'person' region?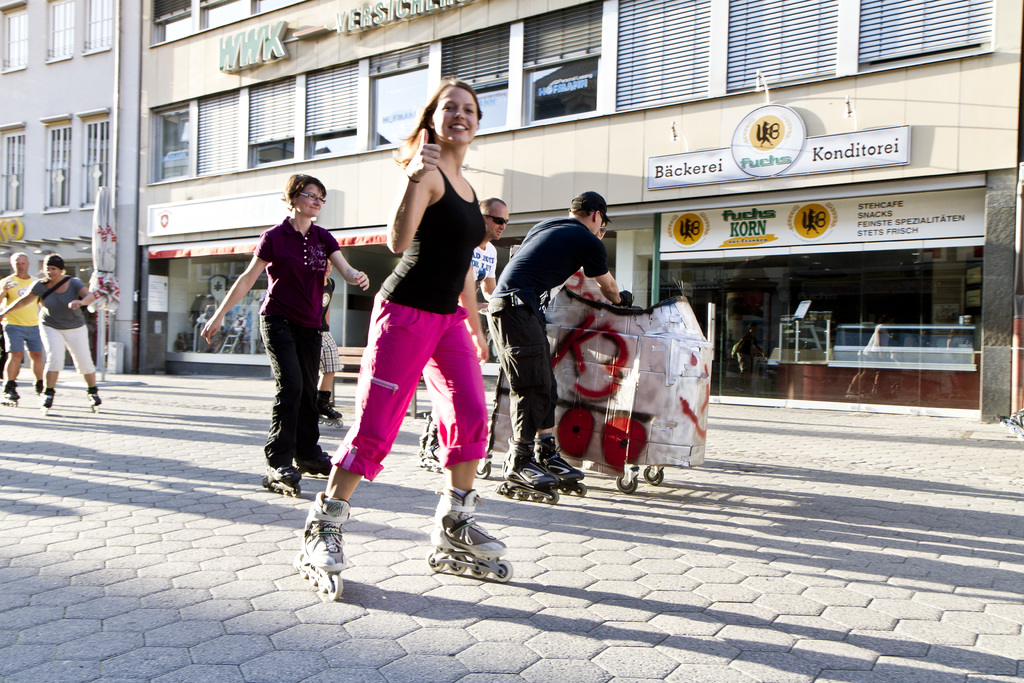
rect(1, 254, 106, 404)
